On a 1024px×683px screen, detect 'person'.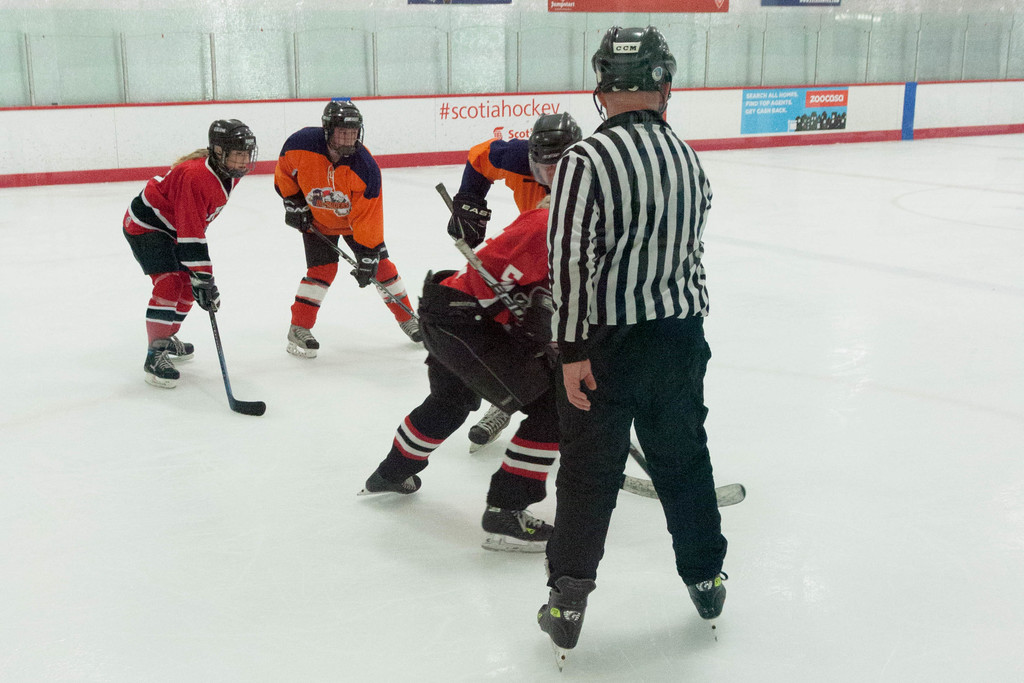
{"left": 531, "top": 15, "right": 740, "bottom": 653}.
